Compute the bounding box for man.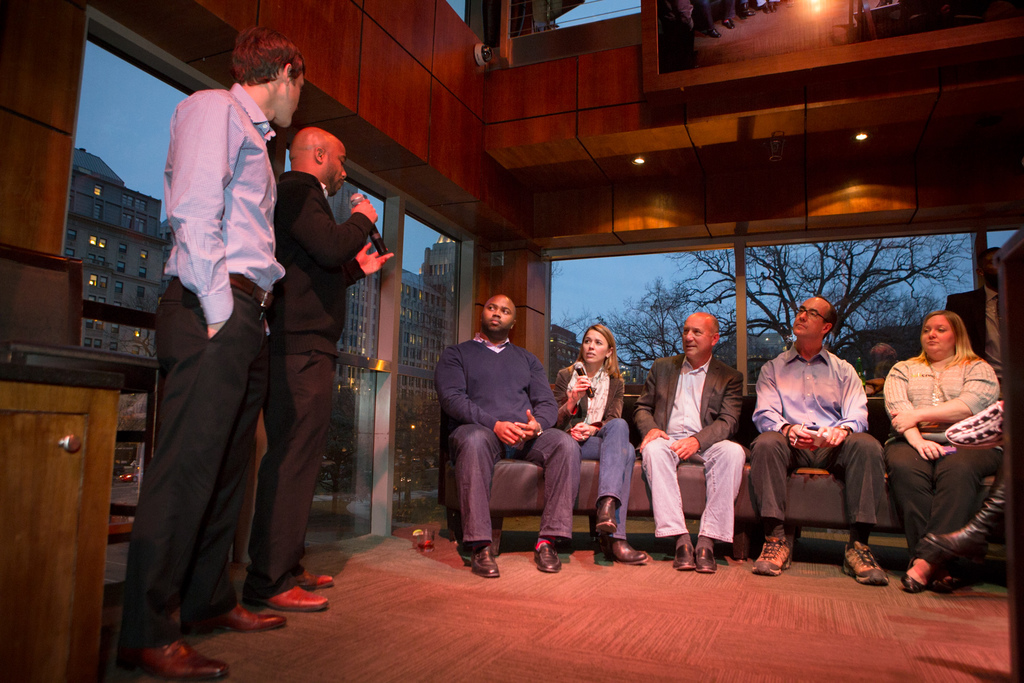
bbox(428, 291, 569, 566).
